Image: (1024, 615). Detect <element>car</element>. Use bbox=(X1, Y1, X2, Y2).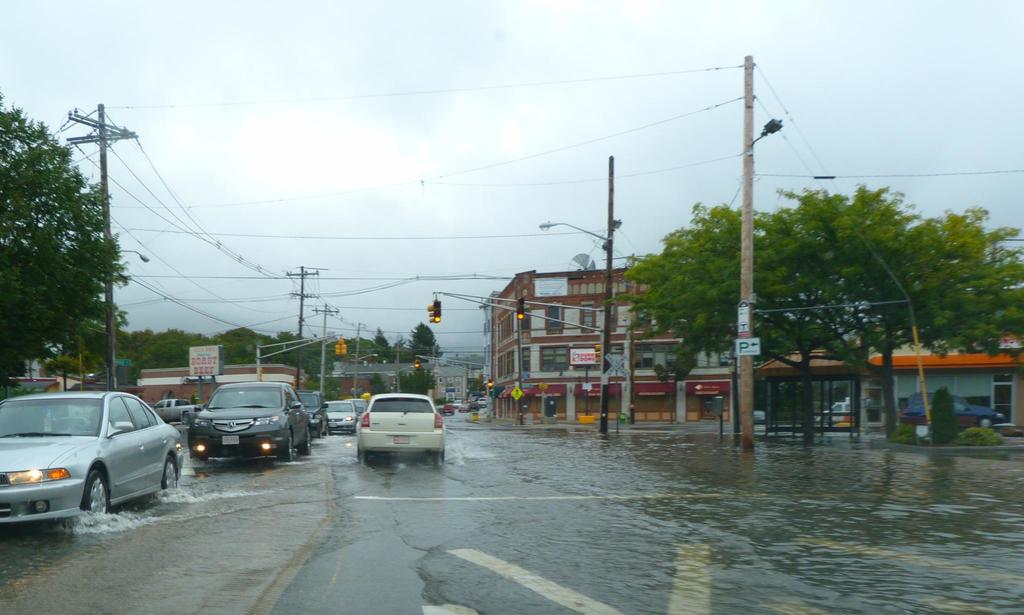
bbox=(819, 402, 852, 427).
